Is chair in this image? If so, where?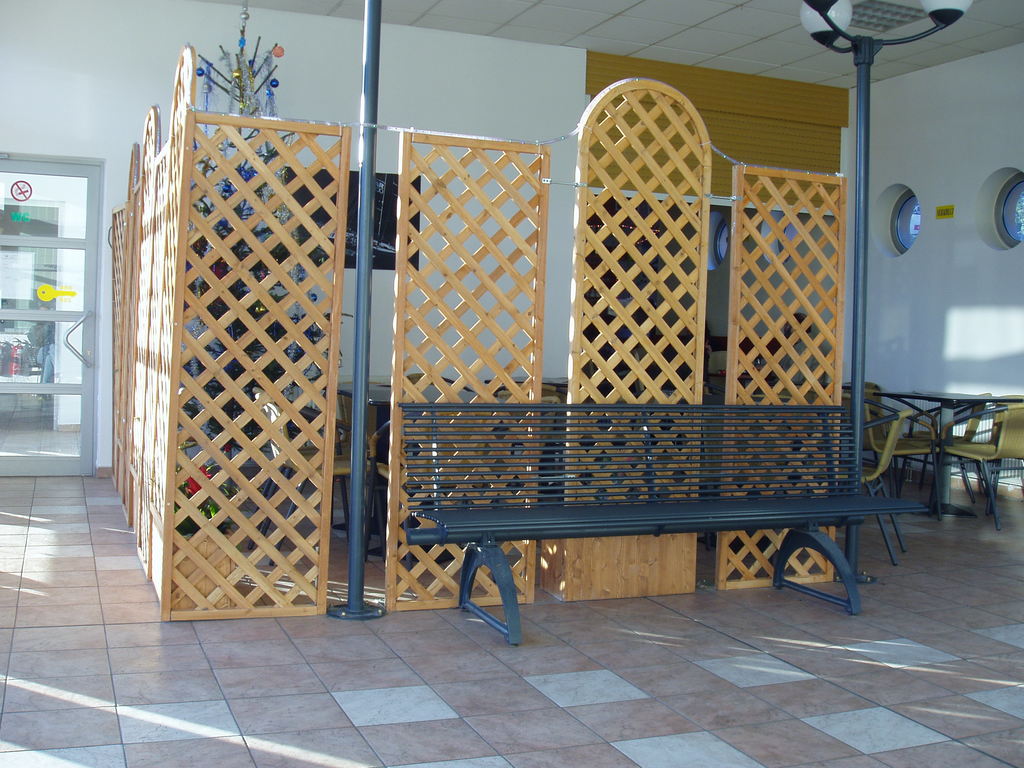
Yes, at 840,395,898,502.
